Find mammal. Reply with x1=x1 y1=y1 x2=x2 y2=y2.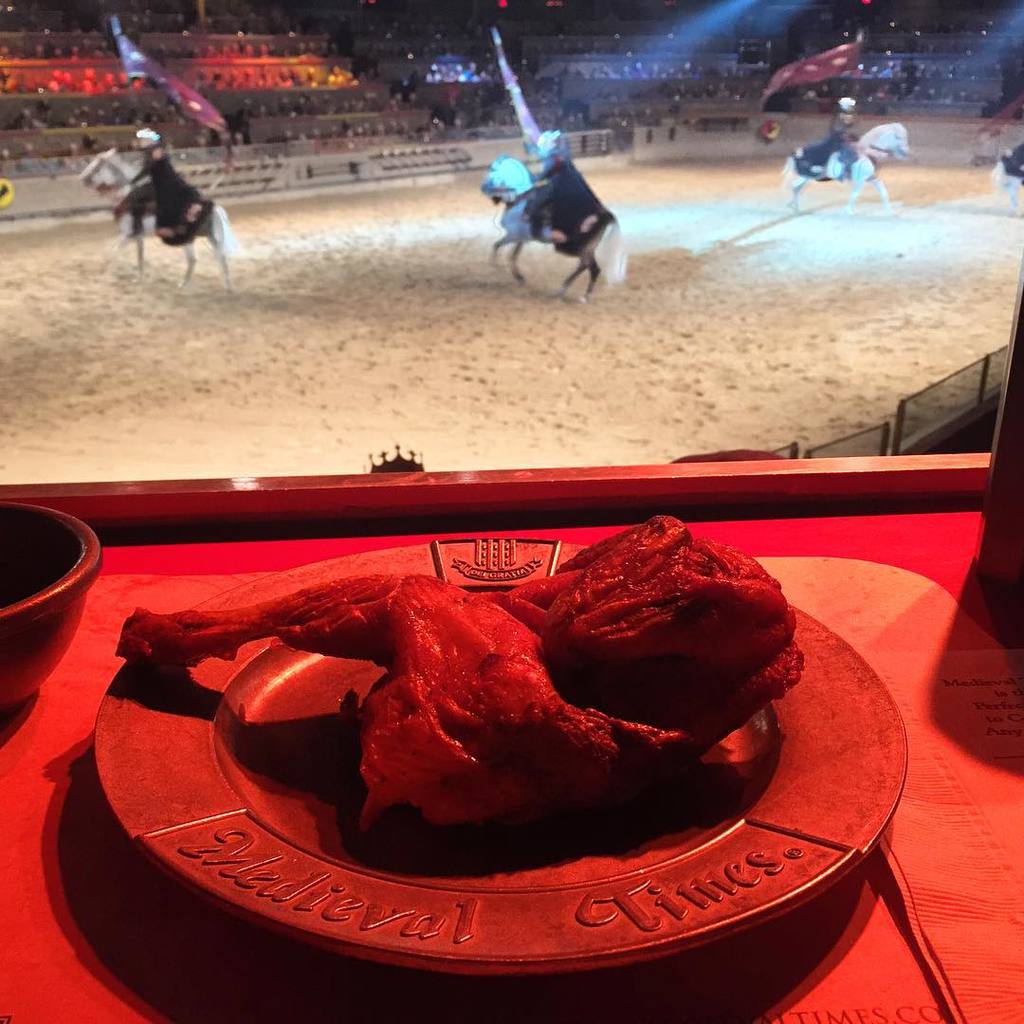
x1=988 y1=141 x2=1023 y2=207.
